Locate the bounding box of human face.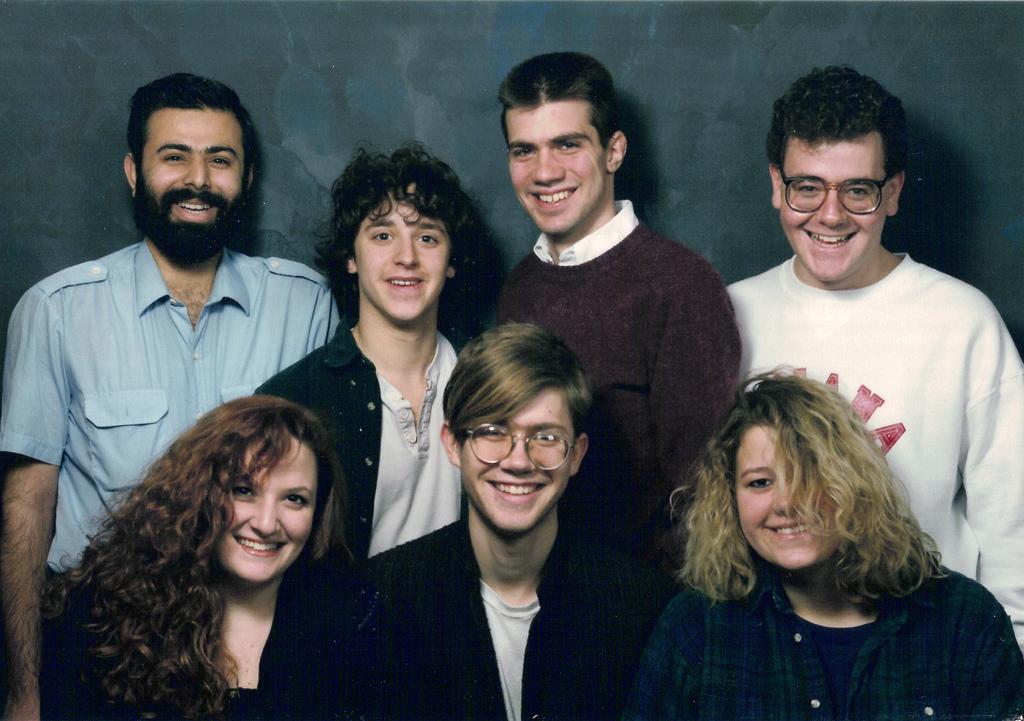
Bounding box: <region>458, 387, 577, 532</region>.
